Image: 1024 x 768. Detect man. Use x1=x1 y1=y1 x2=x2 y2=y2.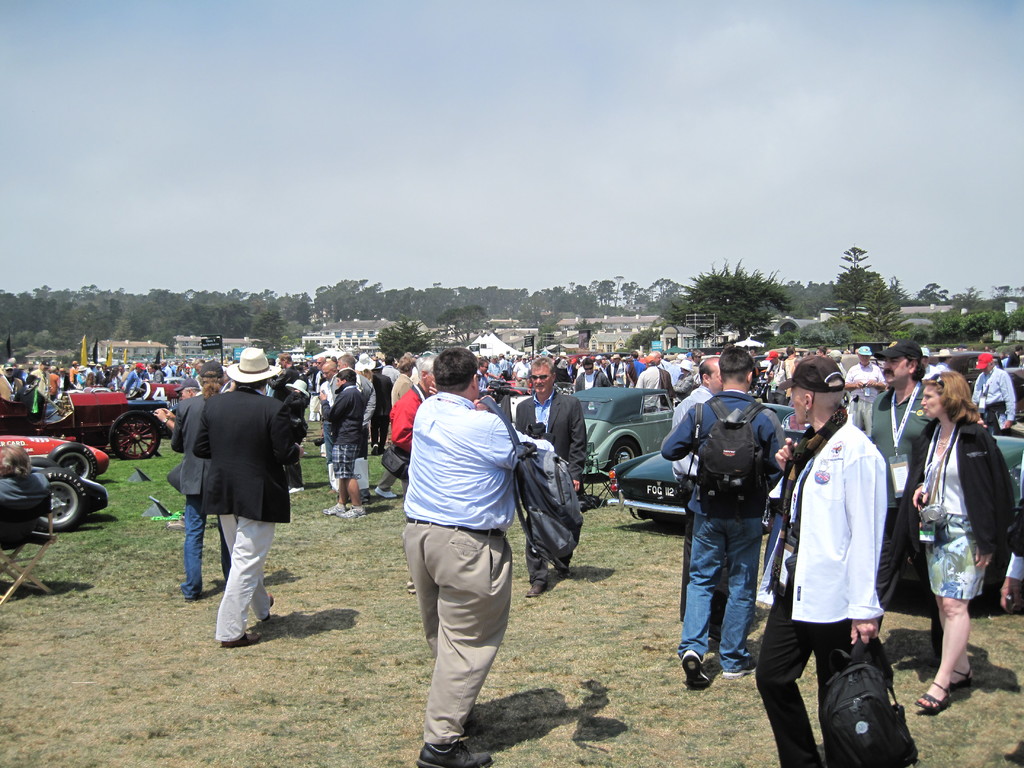
x1=330 y1=349 x2=382 y2=506.
